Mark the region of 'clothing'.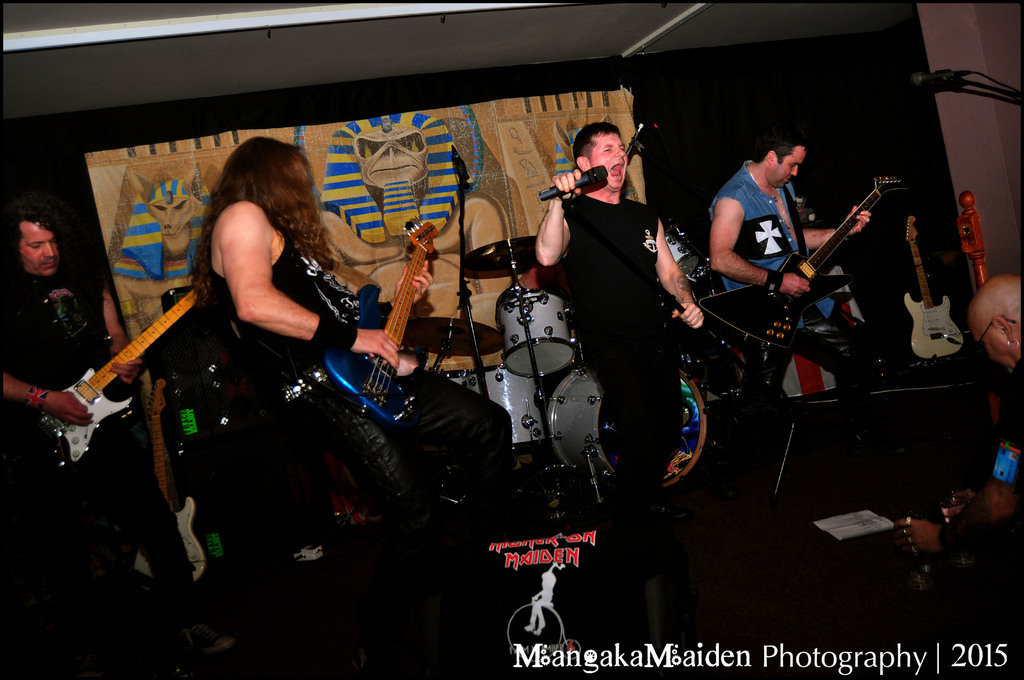
Region: bbox=(559, 193, 683, 528).
